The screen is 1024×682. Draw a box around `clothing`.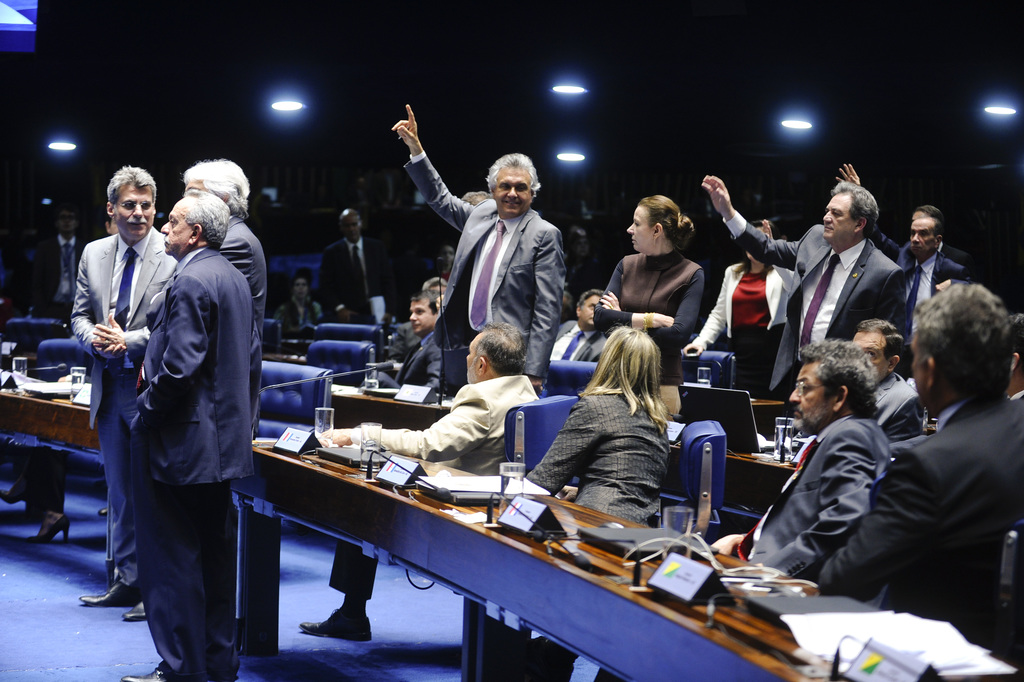
BBox(366, 330, 444, 389).
